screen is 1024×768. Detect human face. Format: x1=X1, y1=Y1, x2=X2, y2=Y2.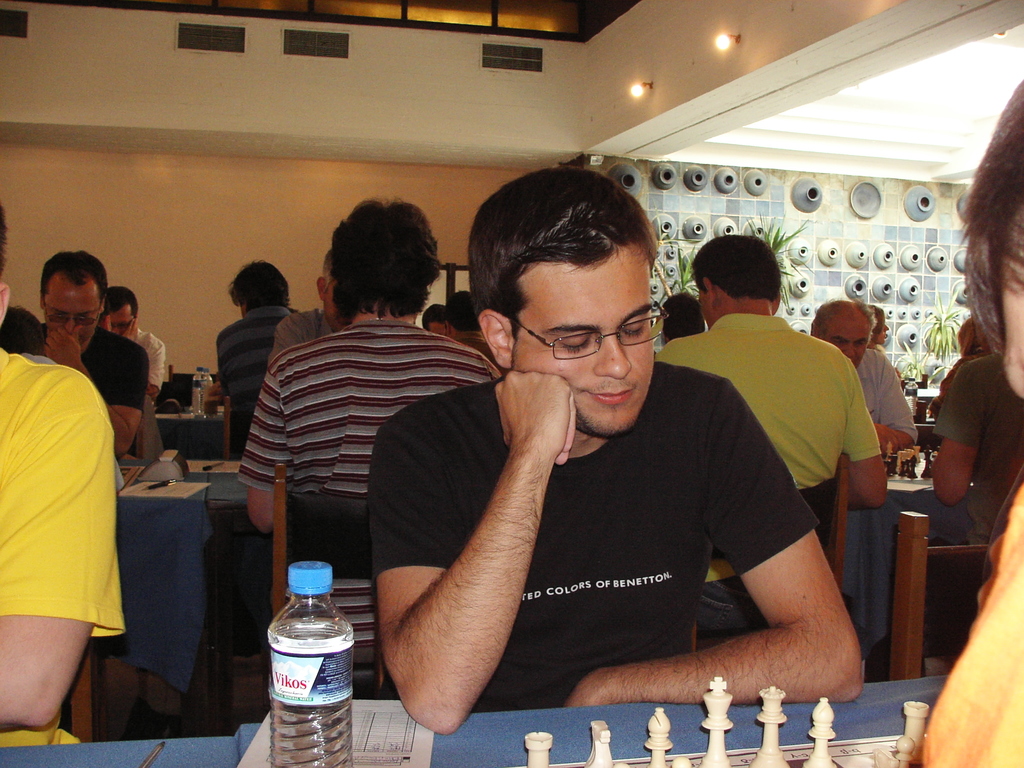
x1=874, y1=320, x2=891, y2=345.
